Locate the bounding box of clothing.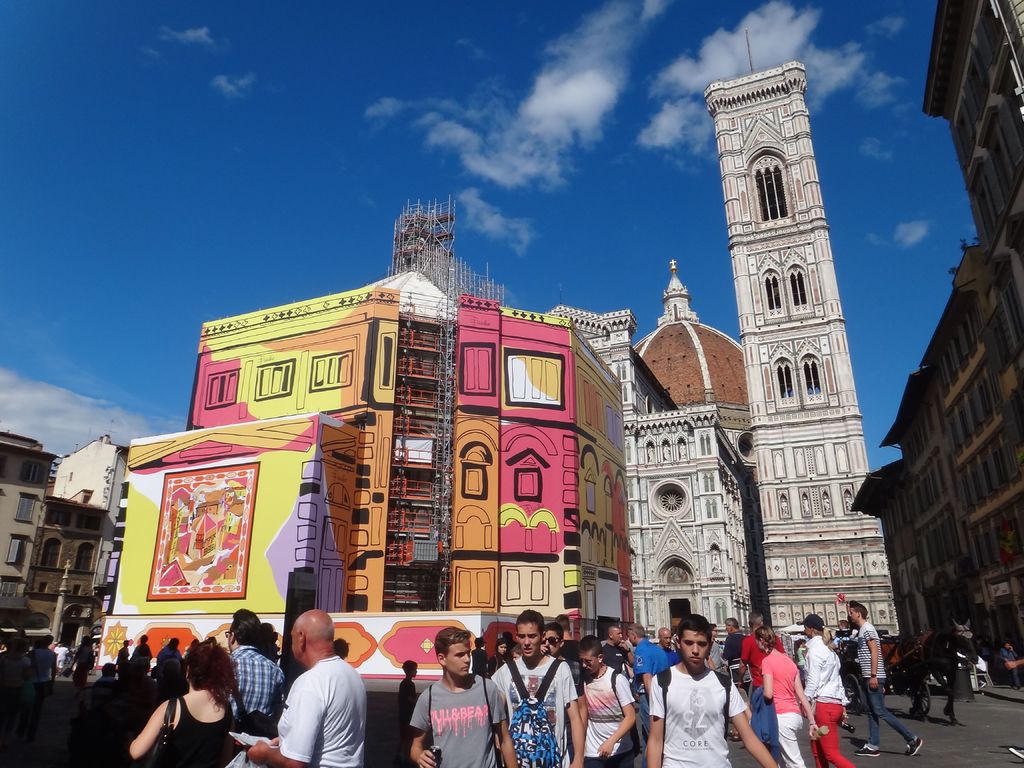
Bounding box: bbox=(705, 643, 724, 669).
